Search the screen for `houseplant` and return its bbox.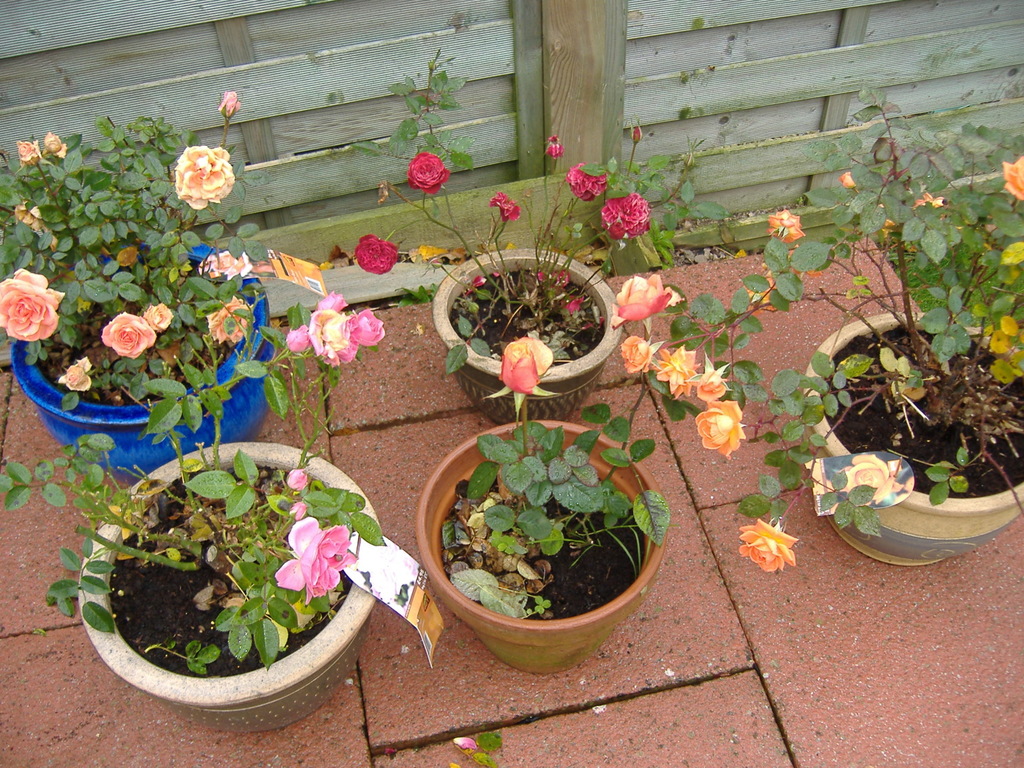
Found: x1=348, y1=129, x2=725, y2=417.
